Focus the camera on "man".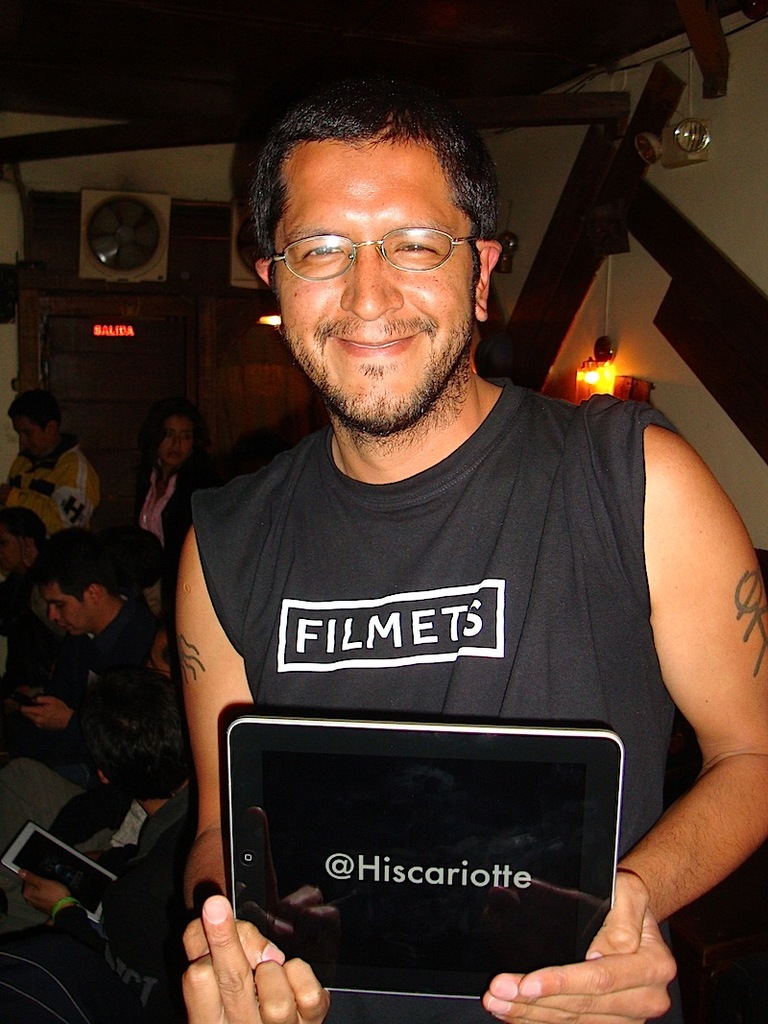
Focus region: rect(5, 696, 187, 1014).
